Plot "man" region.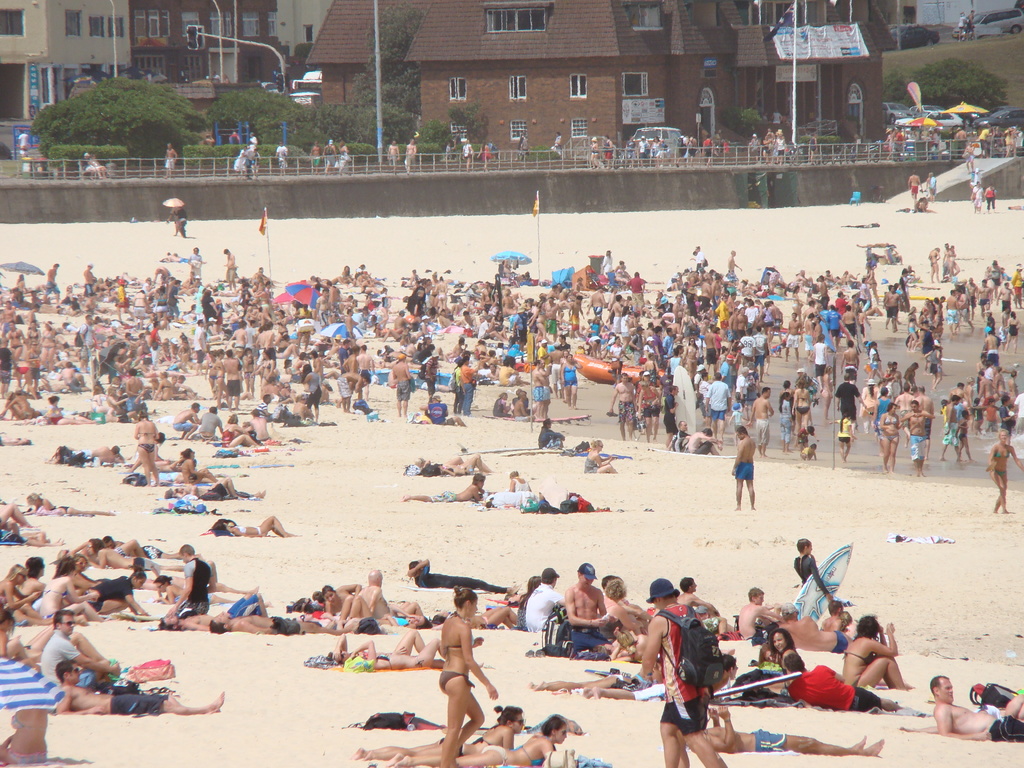
Plotted at region(728, 307, 738, 354).
